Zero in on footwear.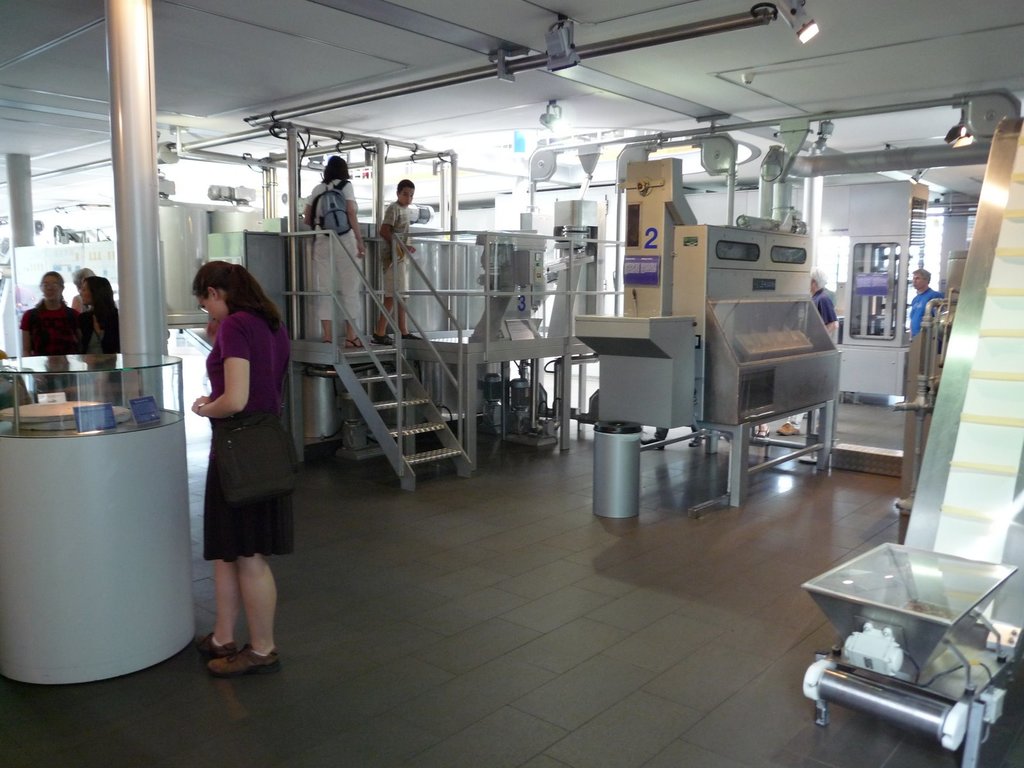
Zeroed in: rect(199, 631, 236, 657).
